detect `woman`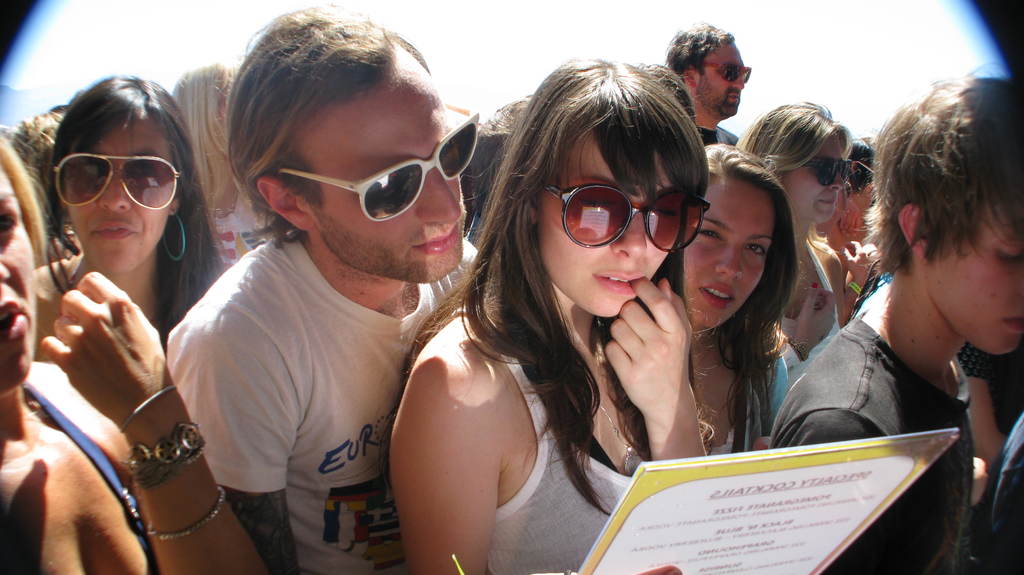
locate(32, 76, 230, 356)
